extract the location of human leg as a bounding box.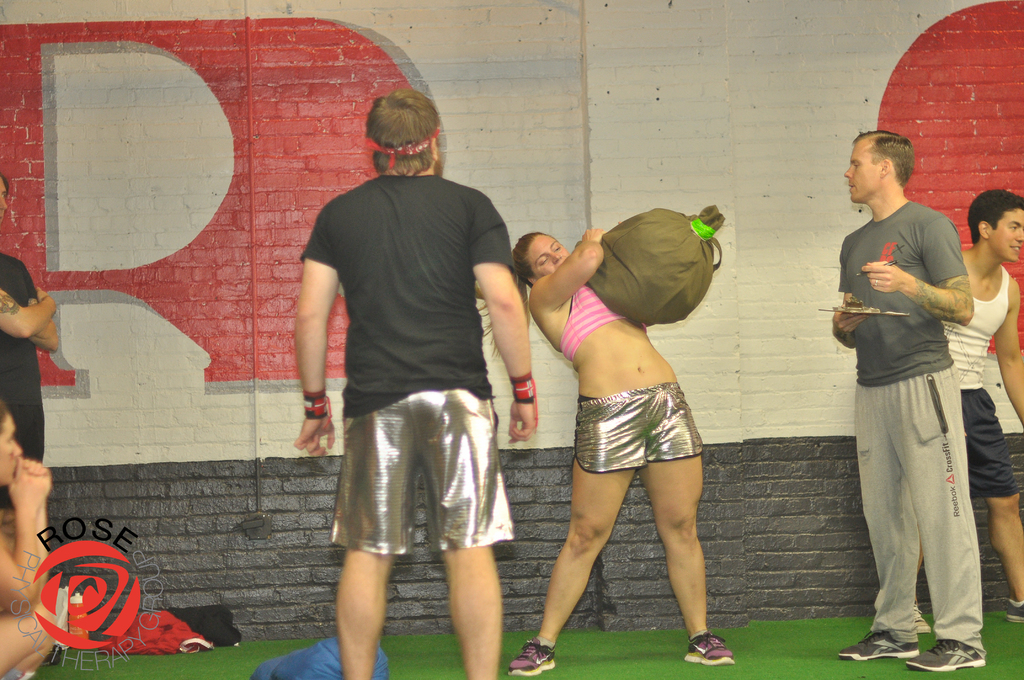
left=506, top=424, right=638, bottom=679.
